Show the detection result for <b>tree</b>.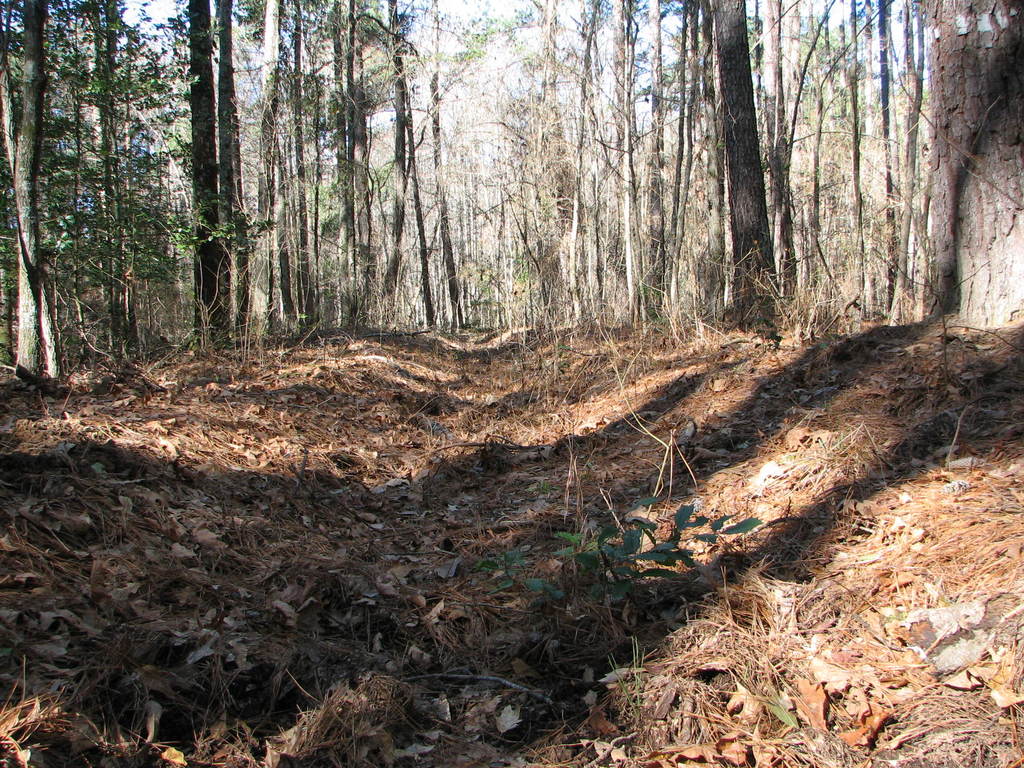
select_region(797, 0, 866, 341).
